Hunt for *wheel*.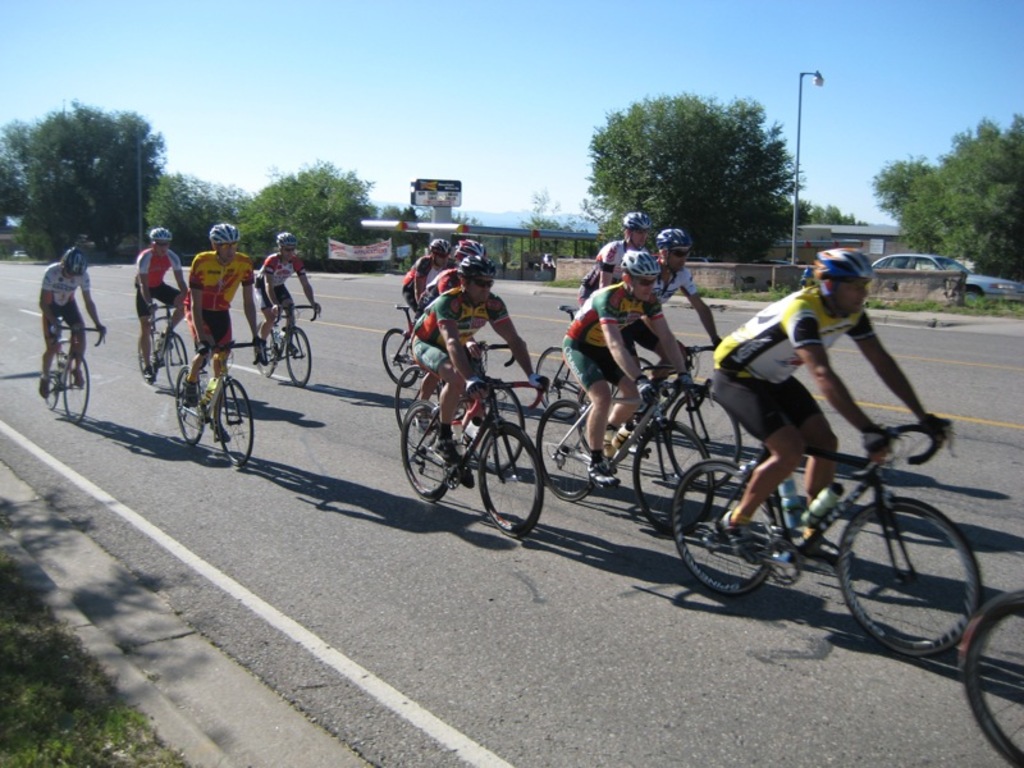
Hunted down at box=[42, 351, 60, 411].
